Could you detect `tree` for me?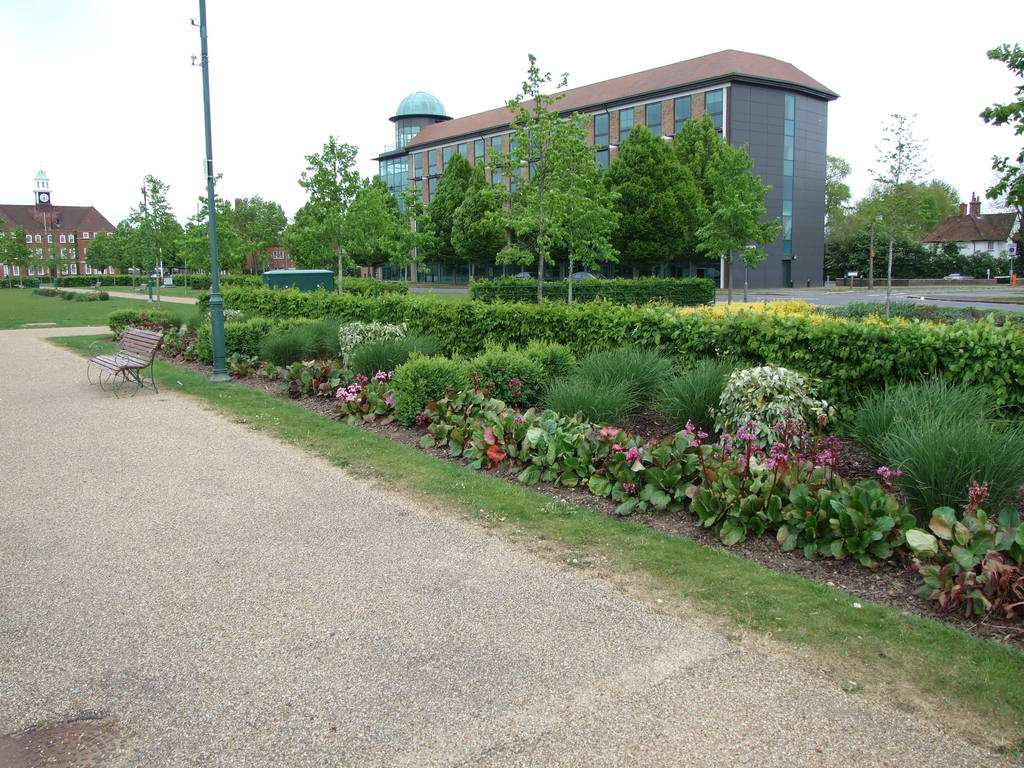
Detection result: x1=976 y1=40 x2=1023 y2=262.
